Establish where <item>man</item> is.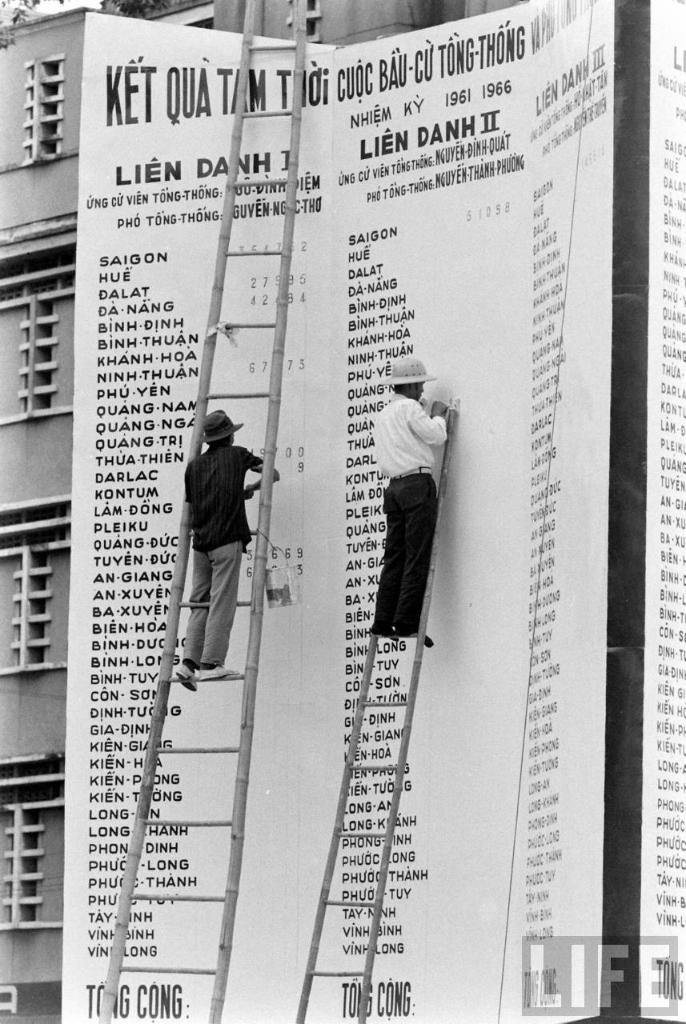
Established at [x1=170, y1=399, x2=271, y2=708].
